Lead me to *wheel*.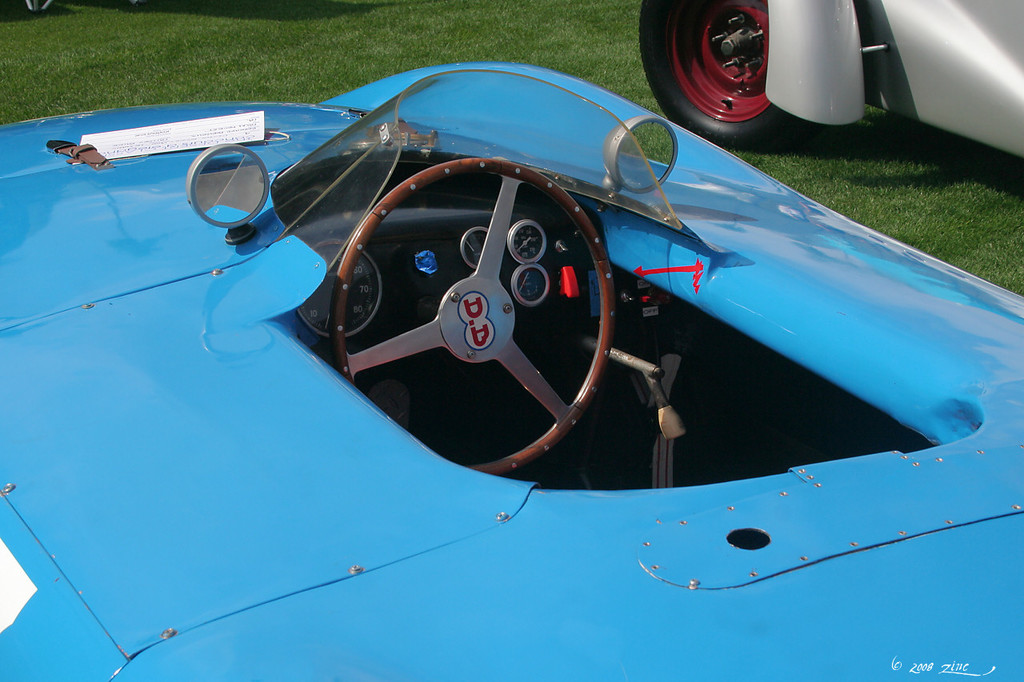
Lead to [307, 159, 627, 472].
